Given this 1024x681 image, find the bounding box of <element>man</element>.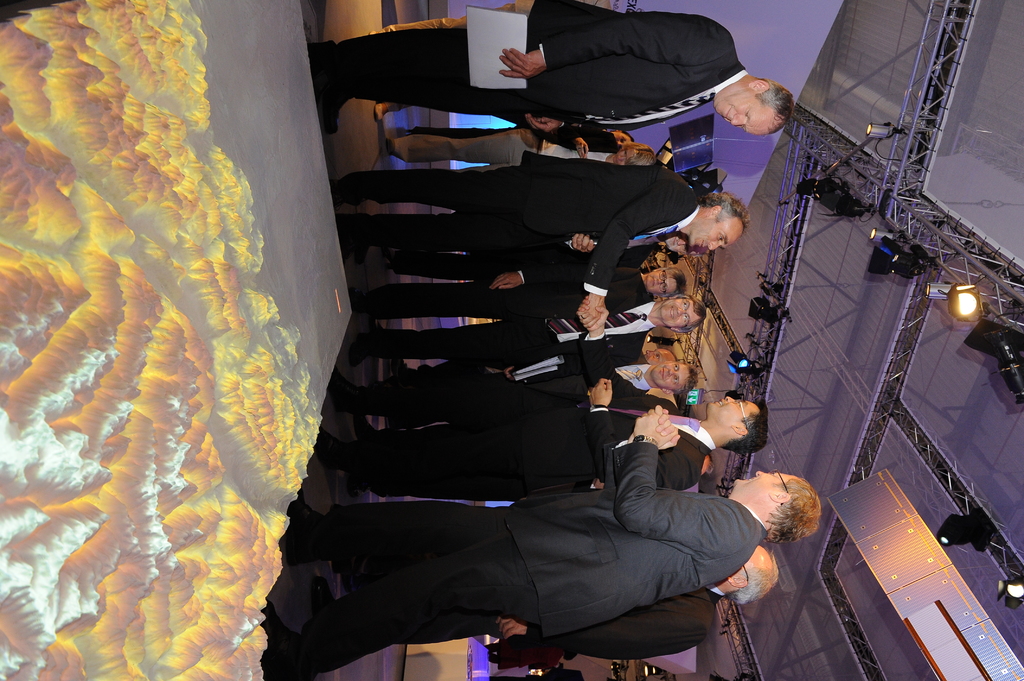
[left=348, top=345, right=695, bottom=412].
